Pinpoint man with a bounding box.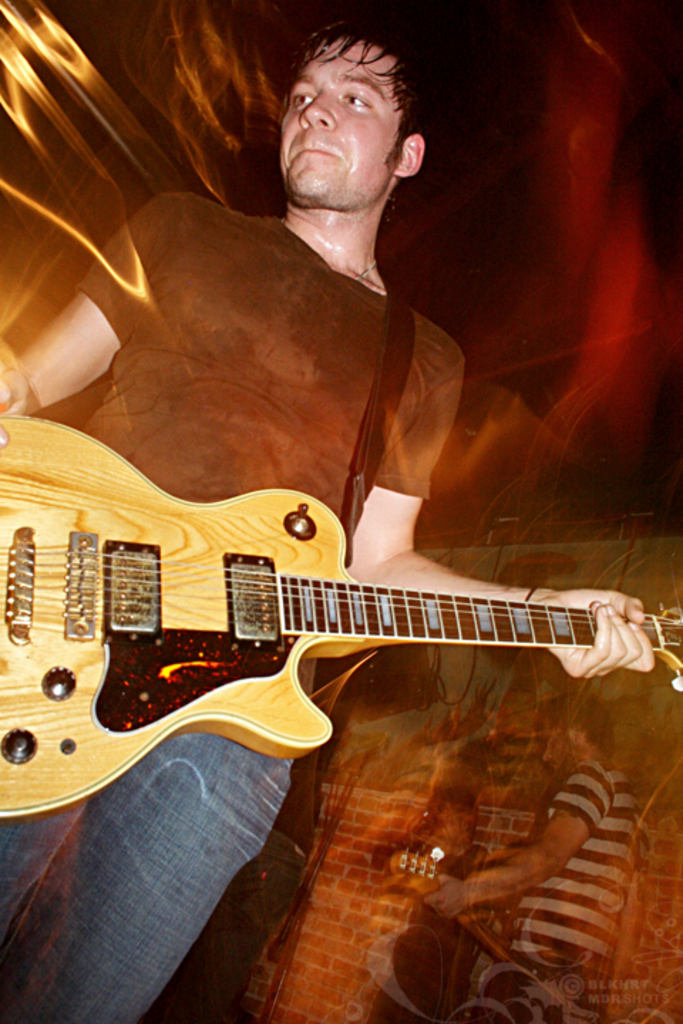
BBox(0, 7, 649, 1023).
